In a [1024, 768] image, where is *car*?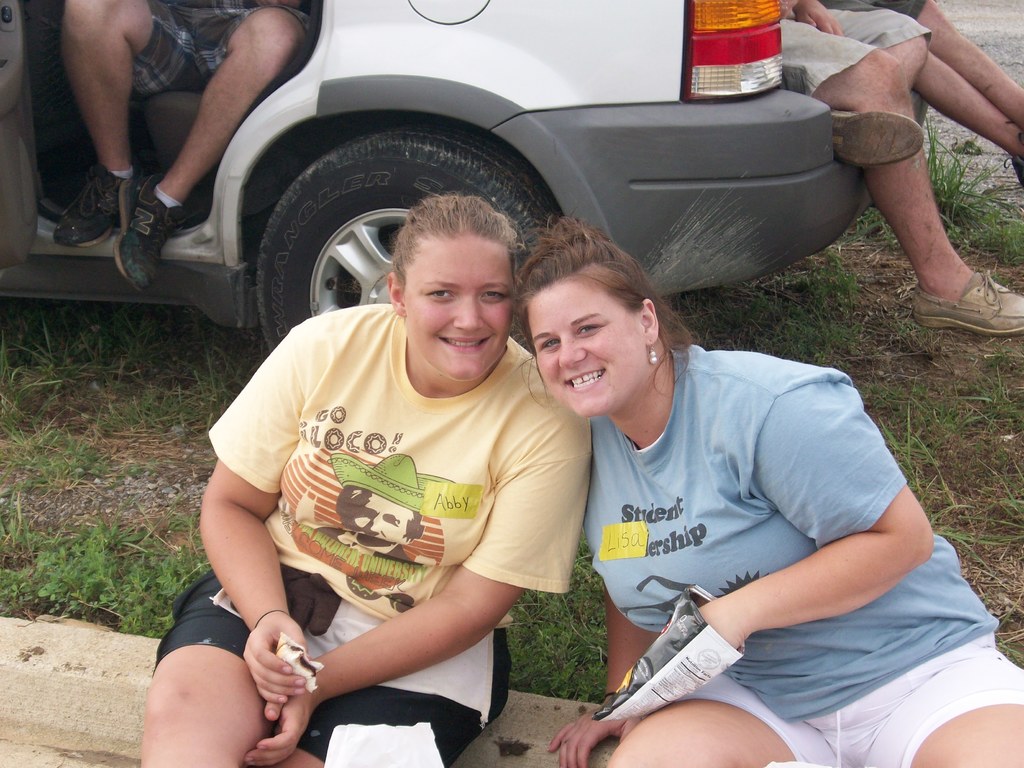
crop(0, 0, 931, 359).
